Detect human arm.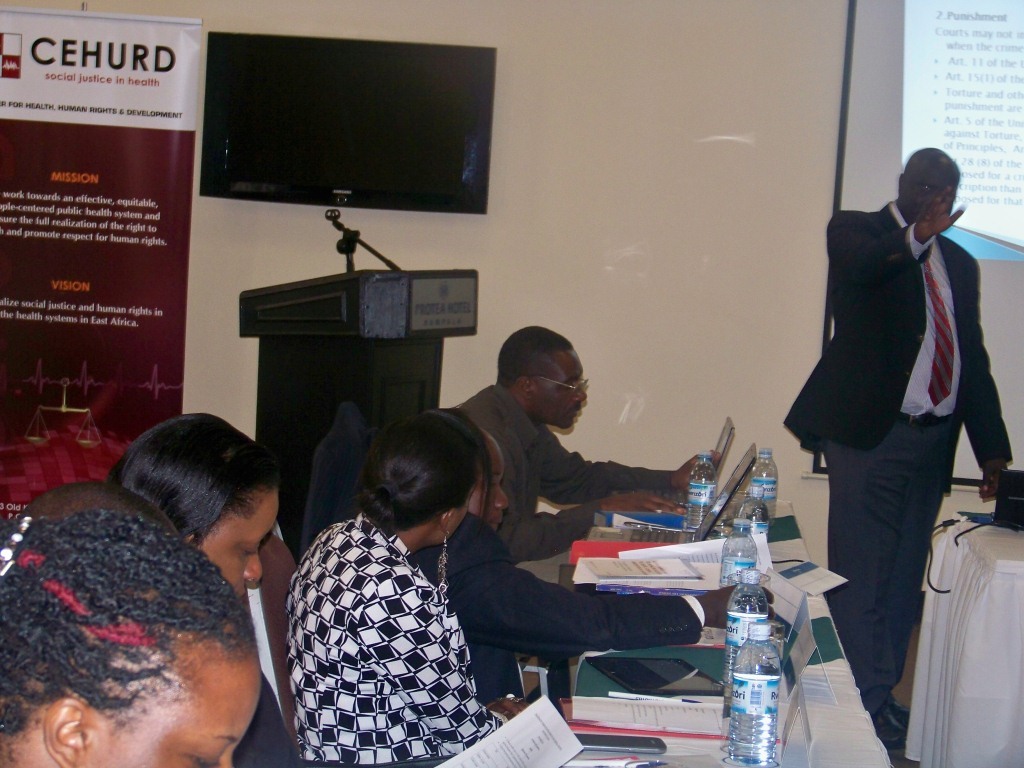
Detected at 444/533/776/664.
